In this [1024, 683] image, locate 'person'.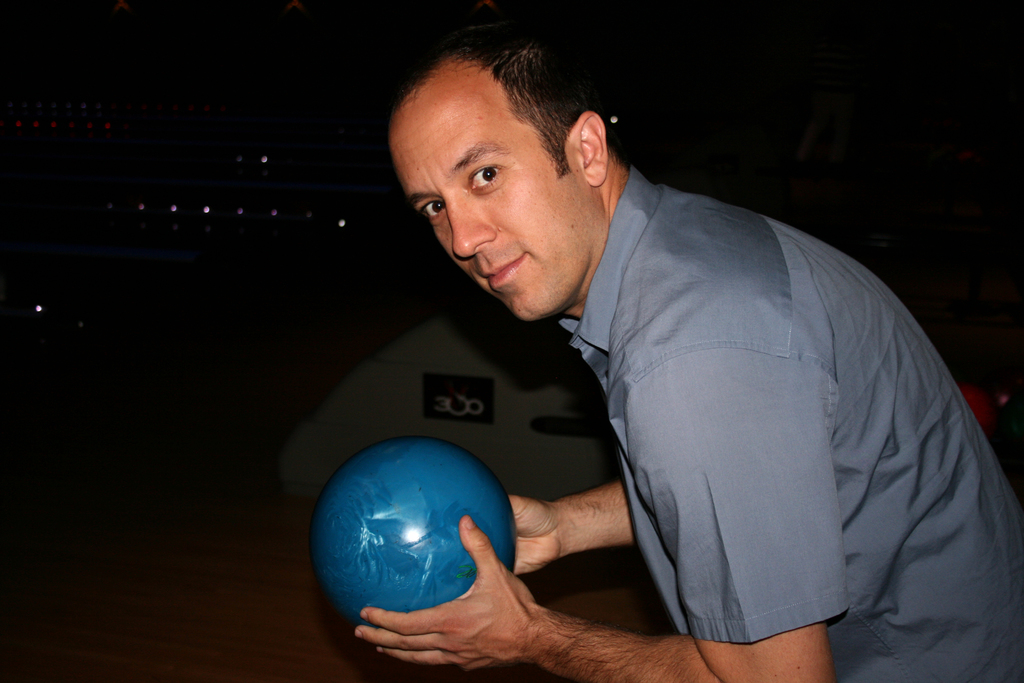
Bounding box: <bbox>347, 34, 1022, 682</bbox>.
